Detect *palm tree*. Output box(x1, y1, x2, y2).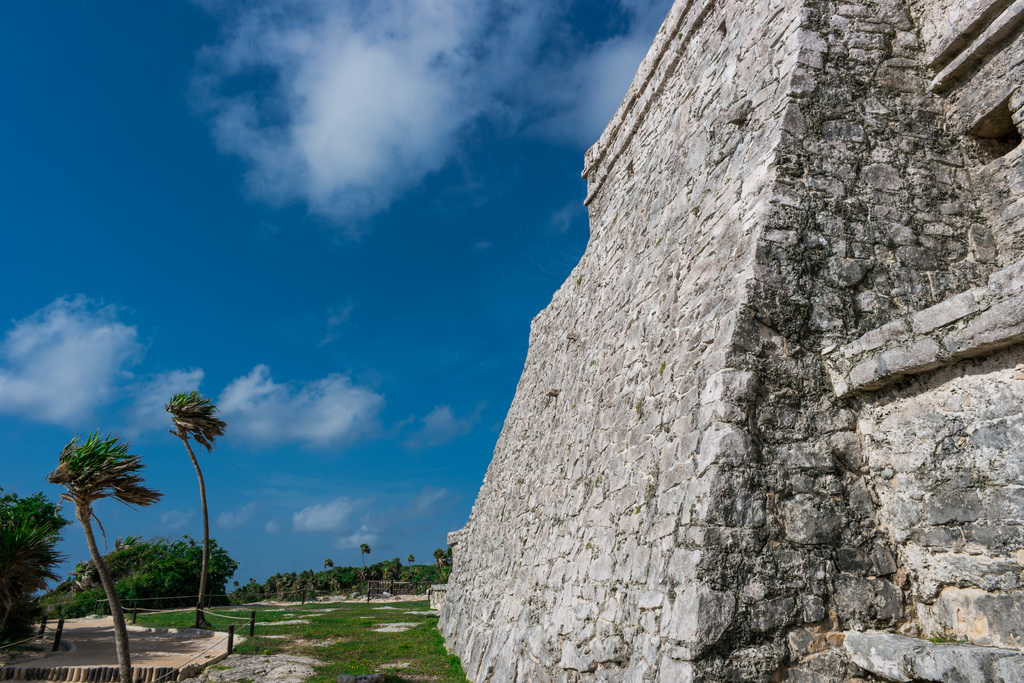
box(167, 398, 225, 611).
